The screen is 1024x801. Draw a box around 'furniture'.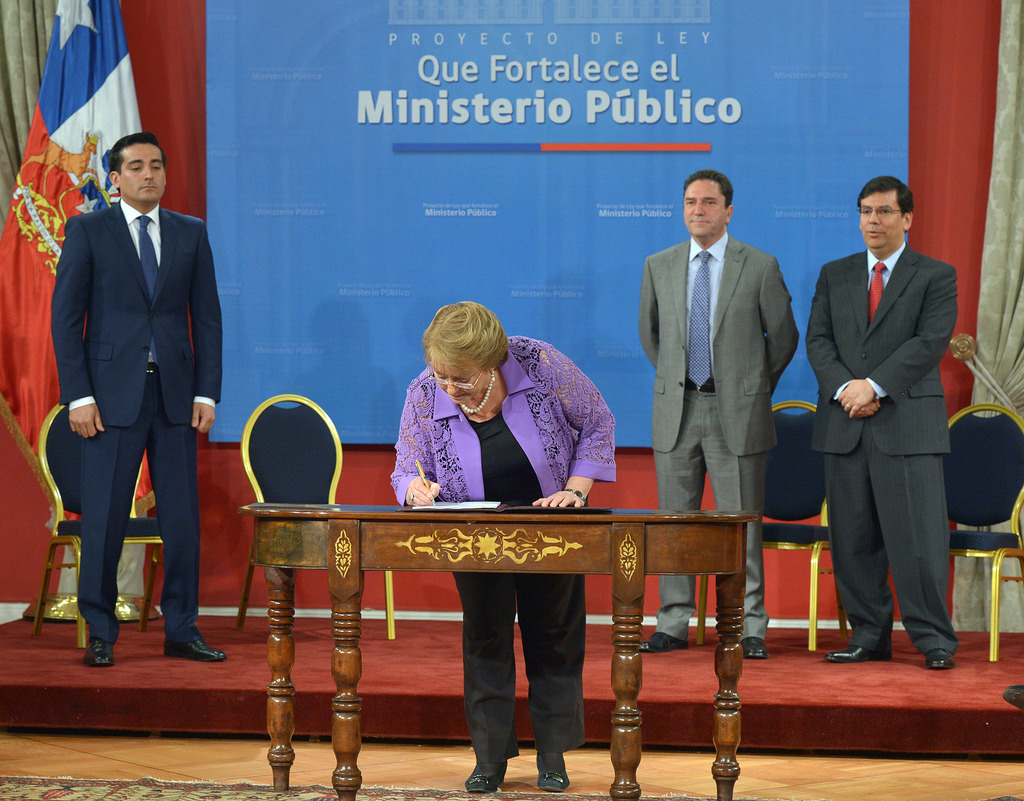
[x1=235, y1=394, x2=394, y2=641].
